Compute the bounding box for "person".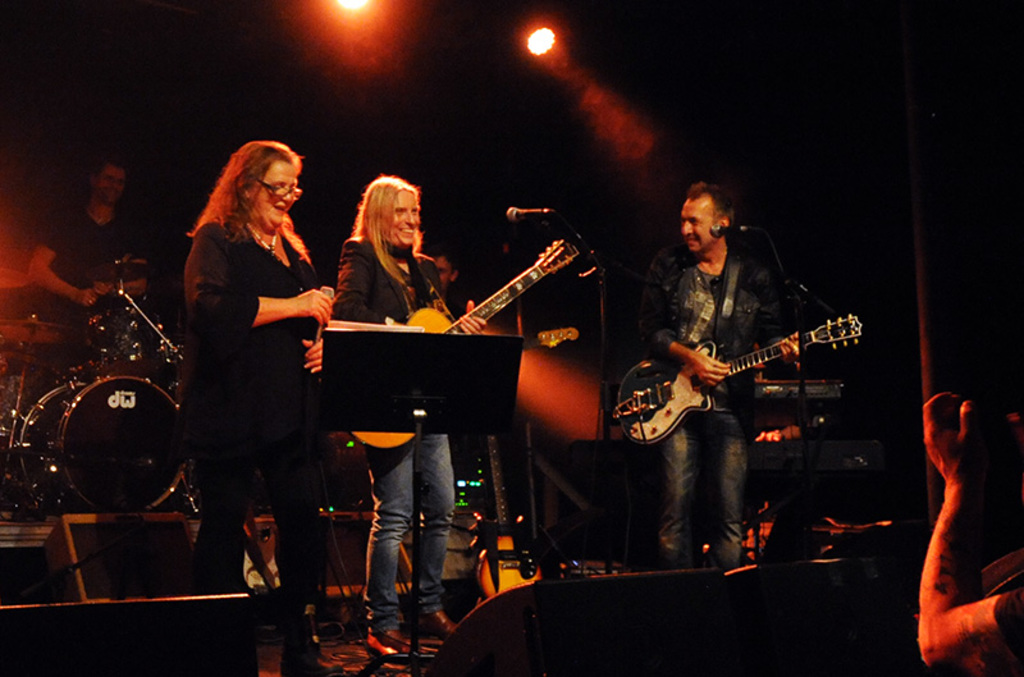
Rect(332, 169, 488, 662).
